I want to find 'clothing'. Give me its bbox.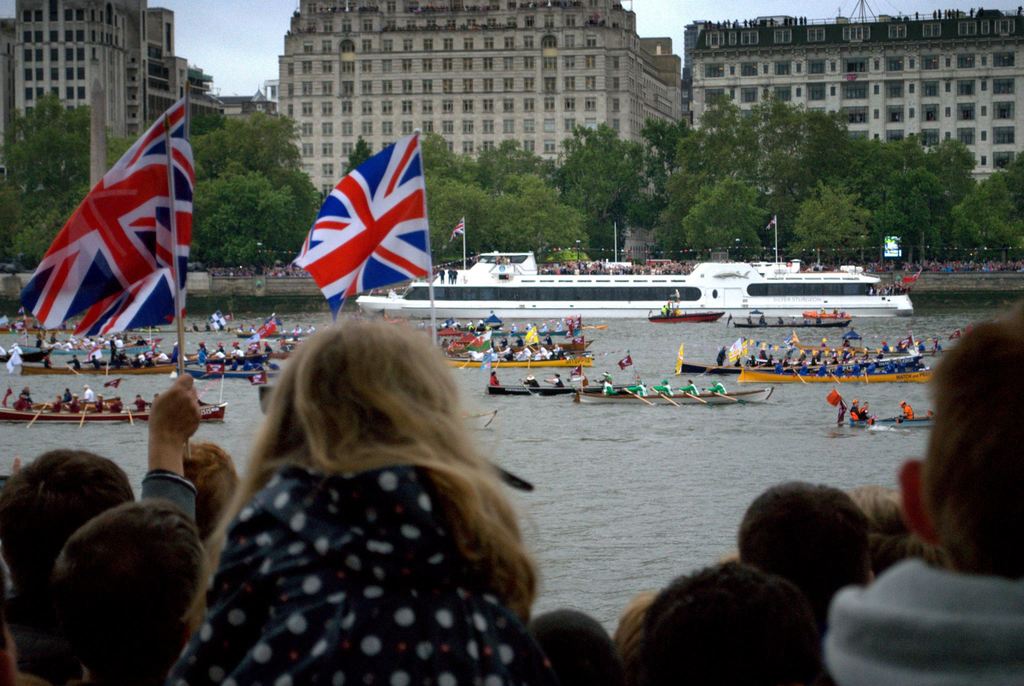
[512,326,517,332].
